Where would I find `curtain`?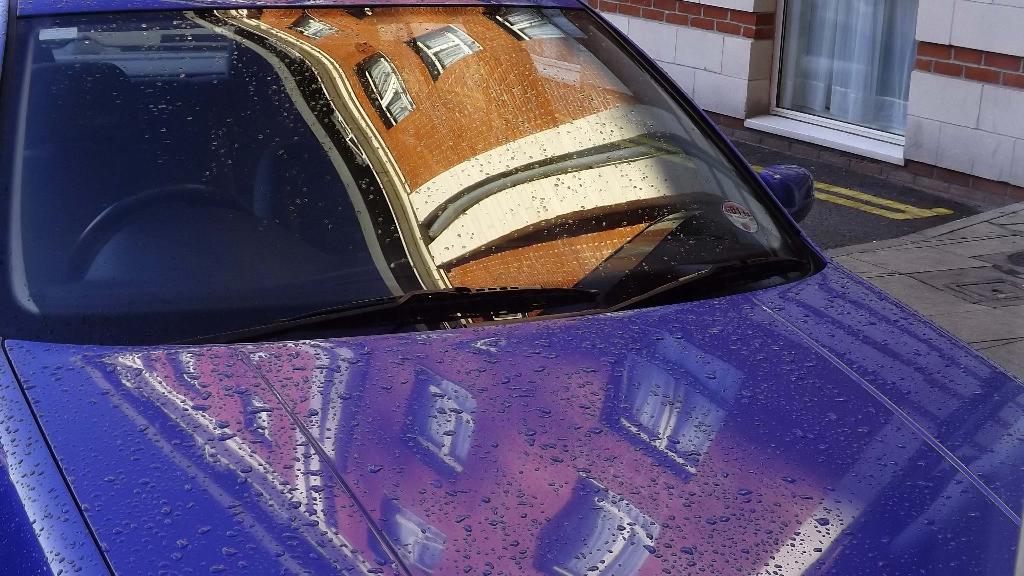
At select_region(779, 0, 918, 135).
